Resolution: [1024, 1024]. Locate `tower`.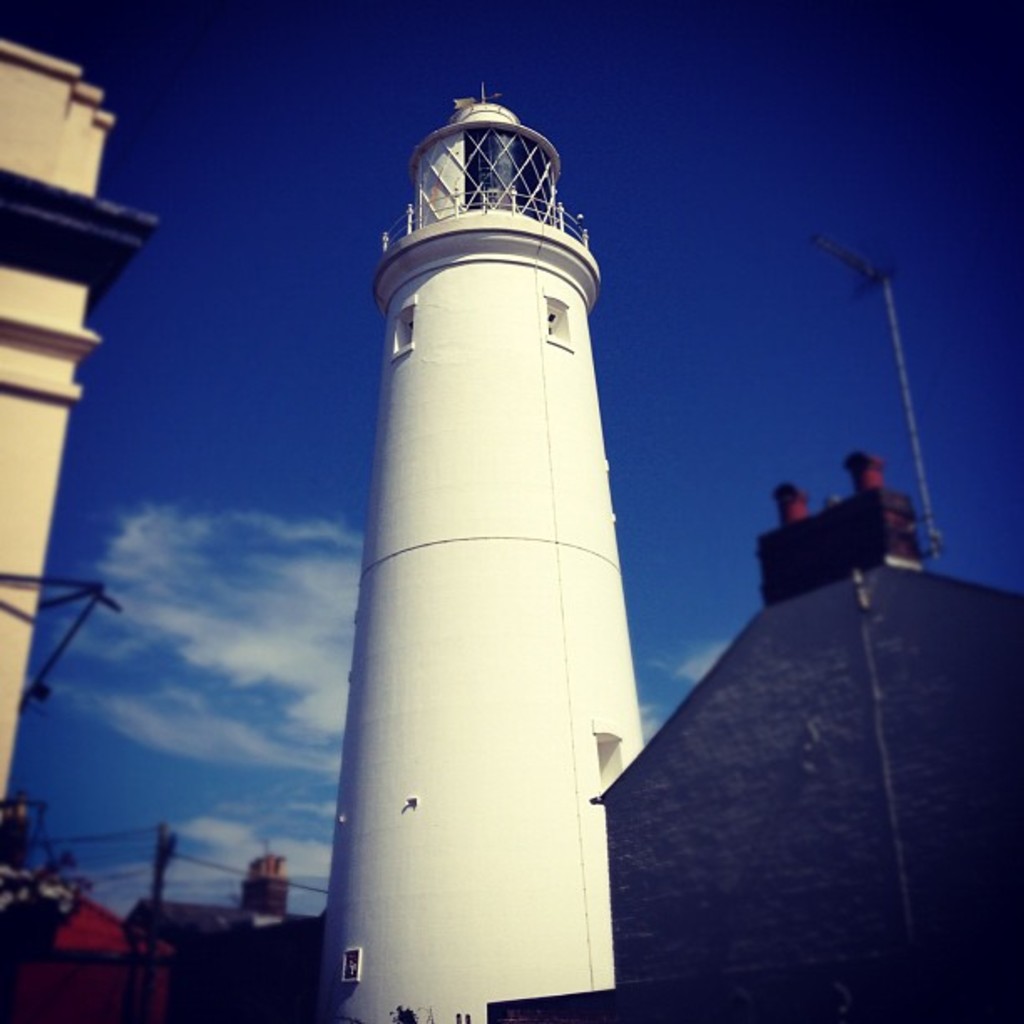
0,0,204,919.
